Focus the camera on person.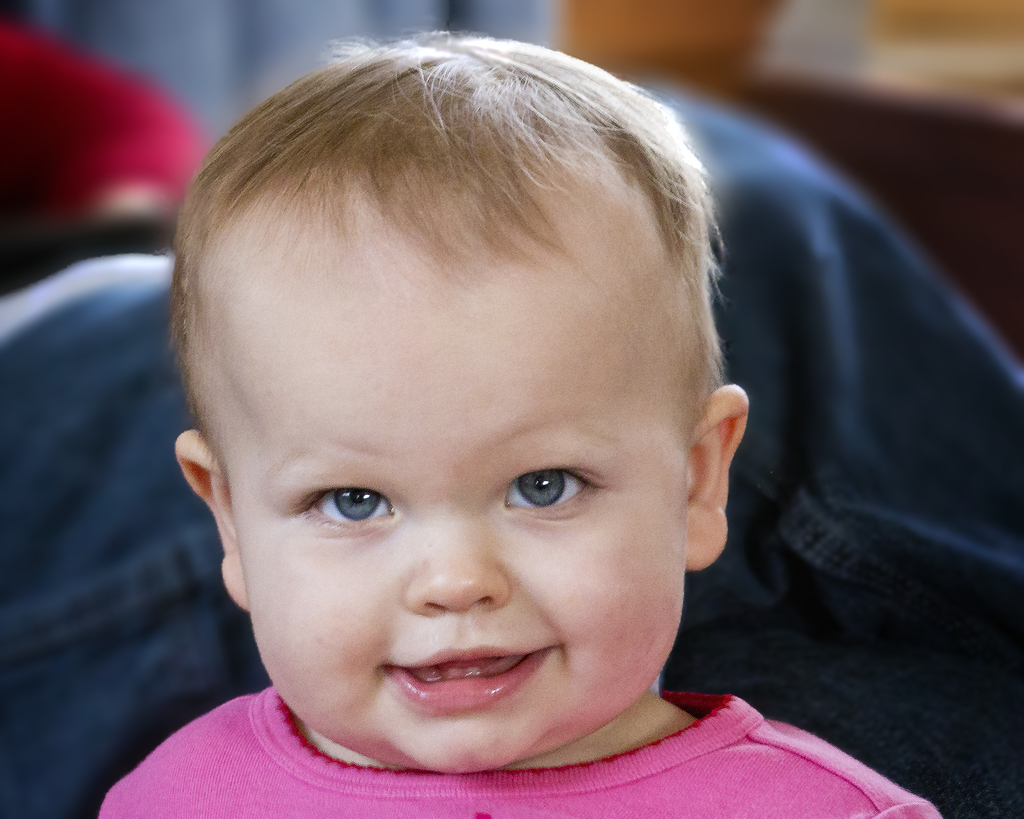
Focus region: l=93, t=30, r=949, b=818.
